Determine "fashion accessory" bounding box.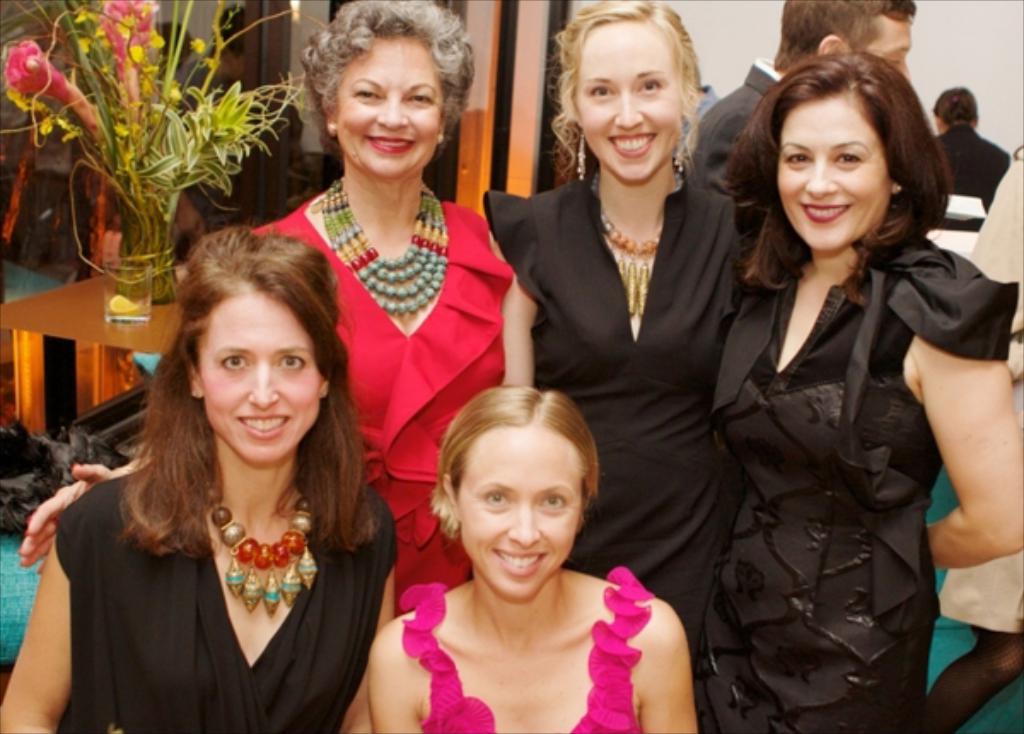
Determined: select_region(437, 131, 447, 145).
